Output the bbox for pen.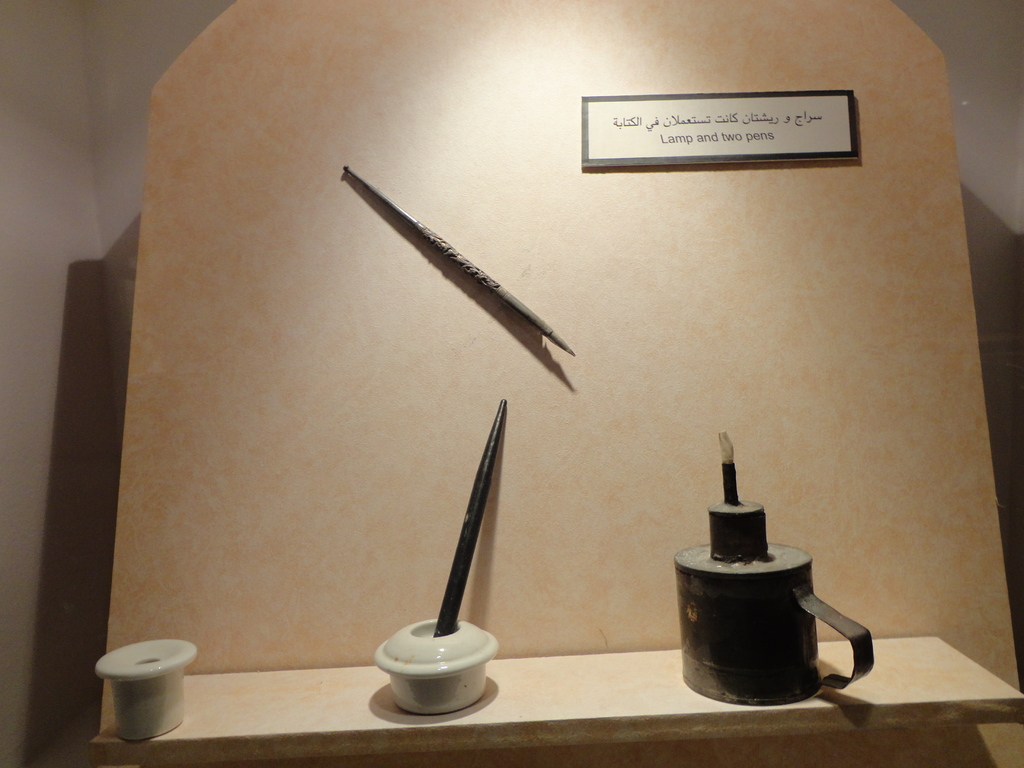
435,397,509,643.
